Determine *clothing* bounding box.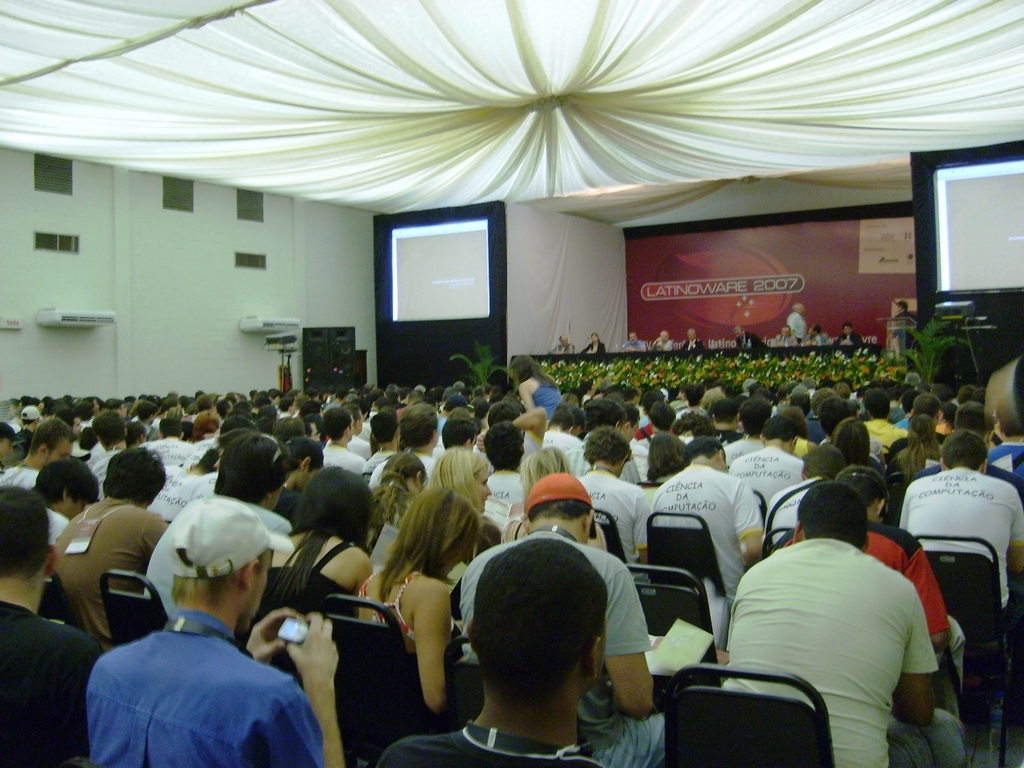
Determined: {"left": 721, "top": 519, "right": 973, "bottom": 742}.
